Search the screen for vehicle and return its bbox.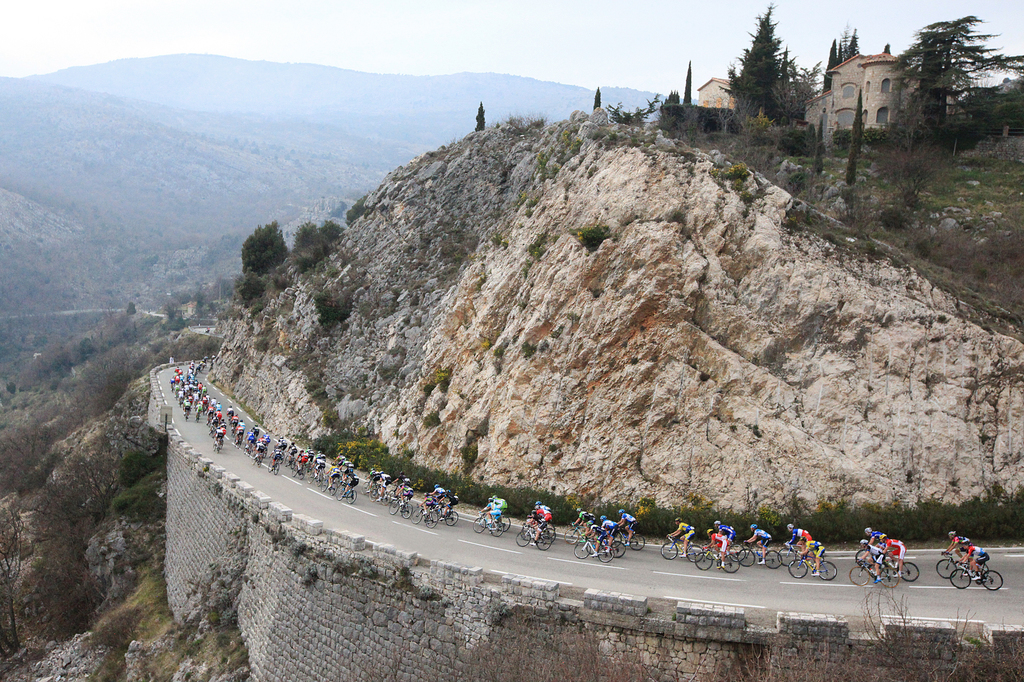
Found: (582,530,623,556).
